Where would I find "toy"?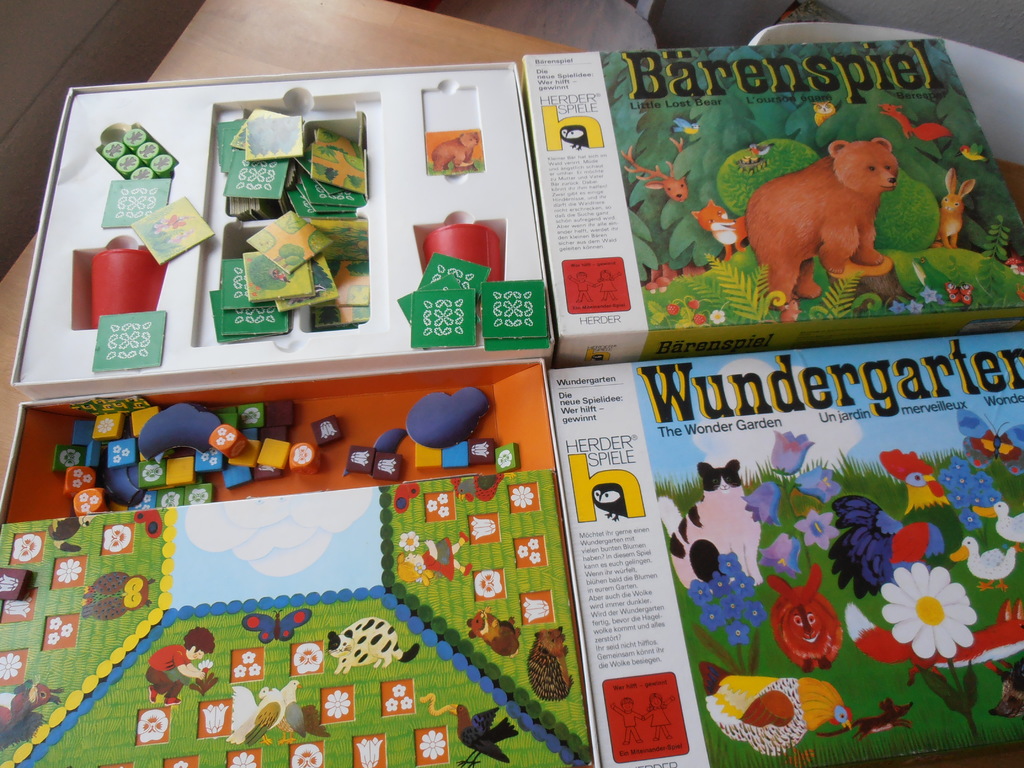
At left=768, top=564, right=842, bottom=676.
